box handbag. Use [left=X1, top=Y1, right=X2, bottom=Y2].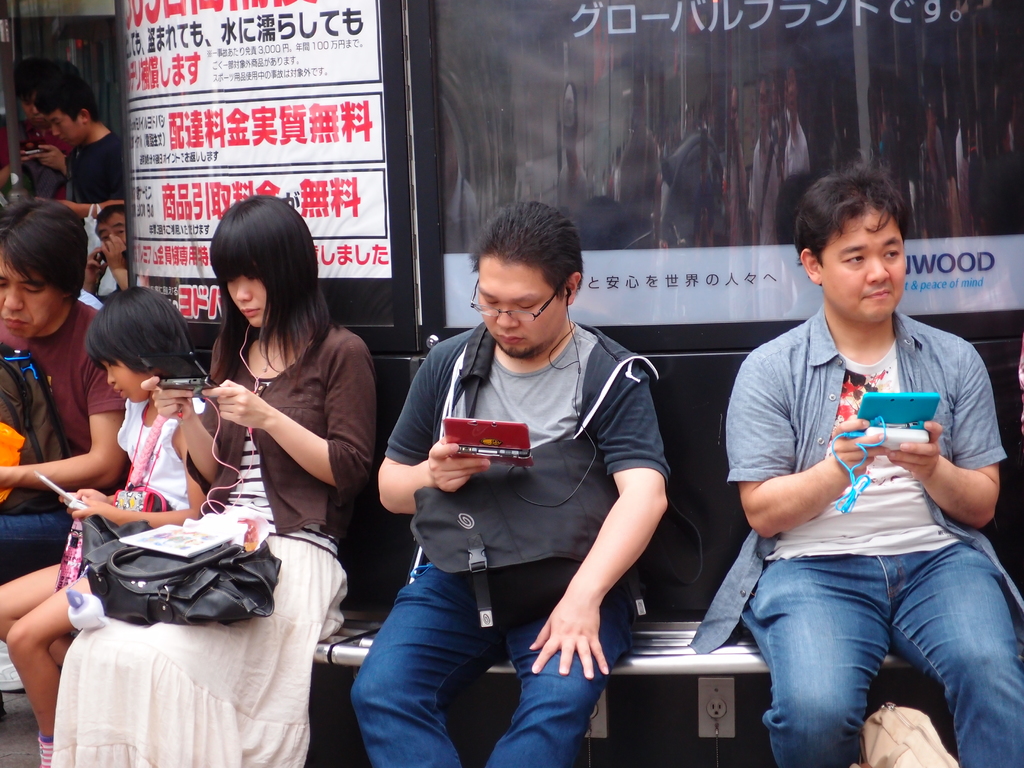
[left=86, top=438, right=271, bottom=633].
